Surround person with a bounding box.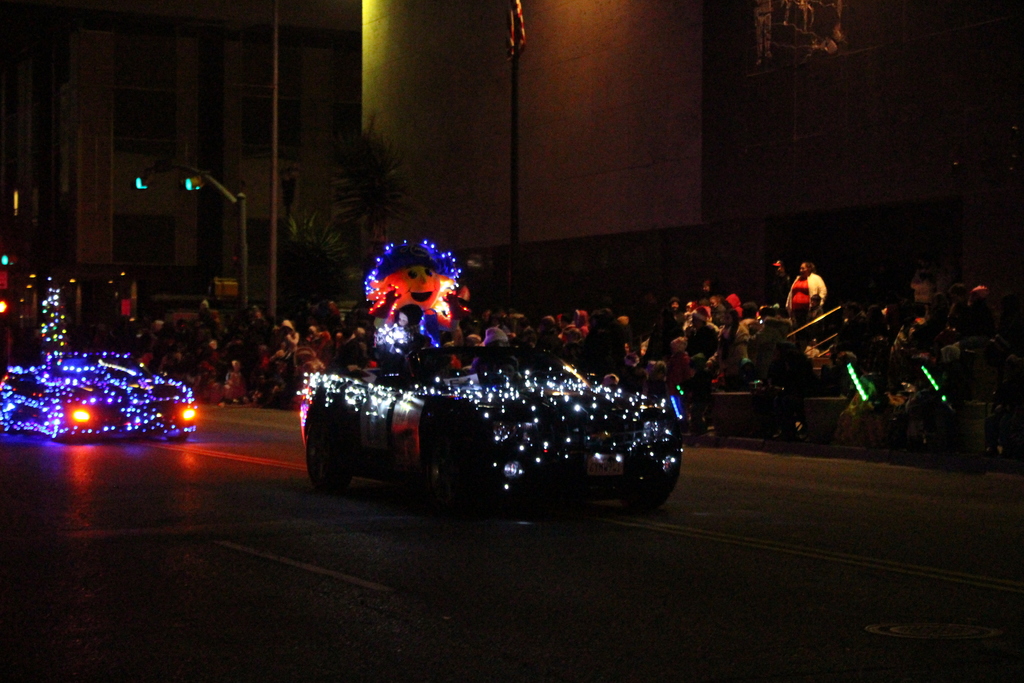
{"x1": 666, "y1": 295, "x2": 685, "y2": 322}.
